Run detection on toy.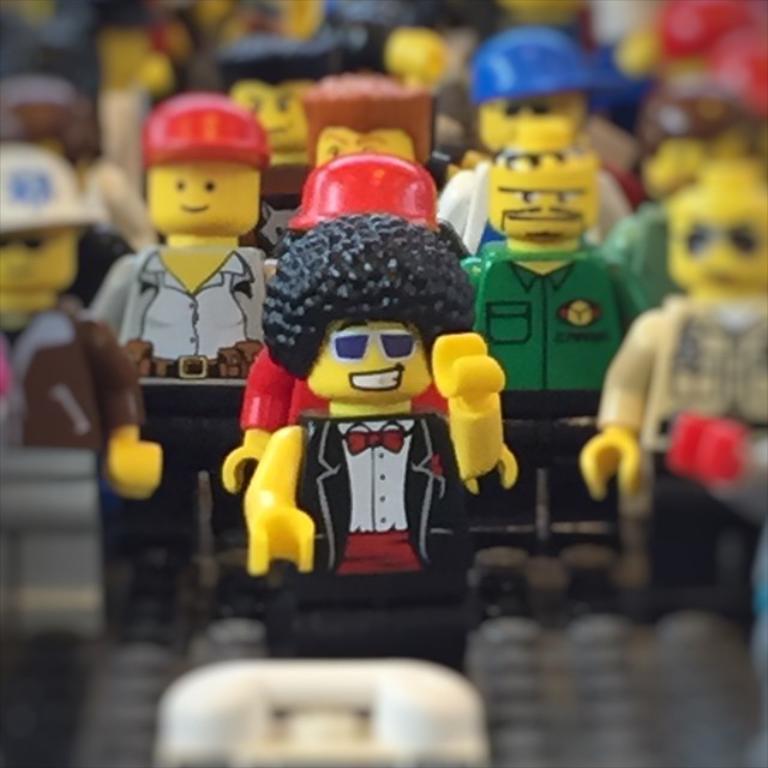
Result: [left=443, top=34, right=636, bottom=265].
